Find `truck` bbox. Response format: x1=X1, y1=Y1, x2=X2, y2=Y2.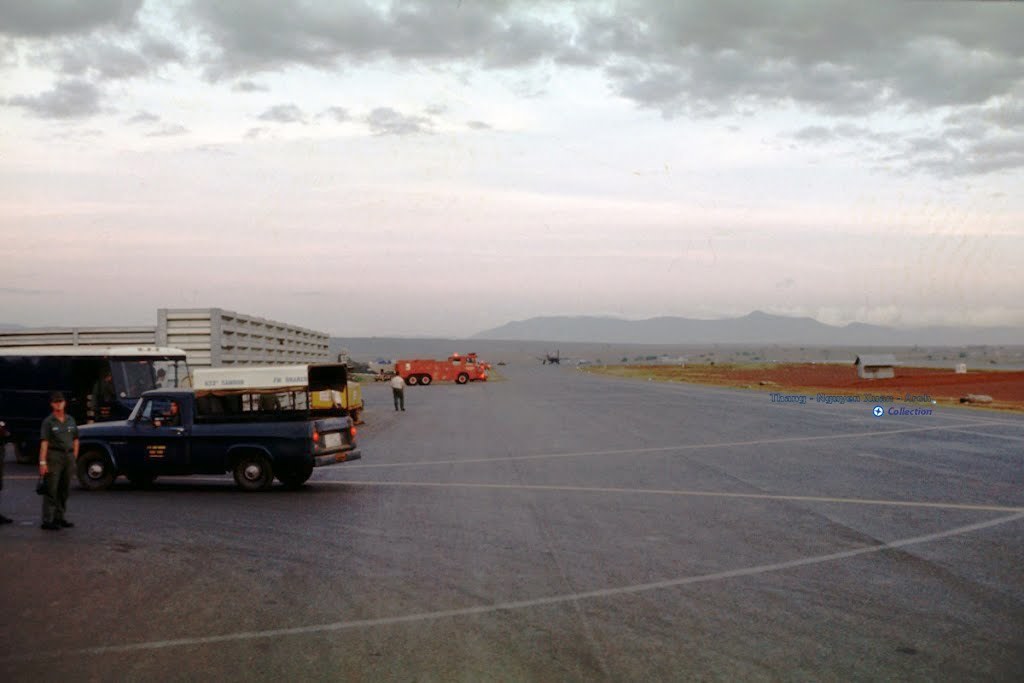
x1=393, y1=352, x2=488, y2=386.
